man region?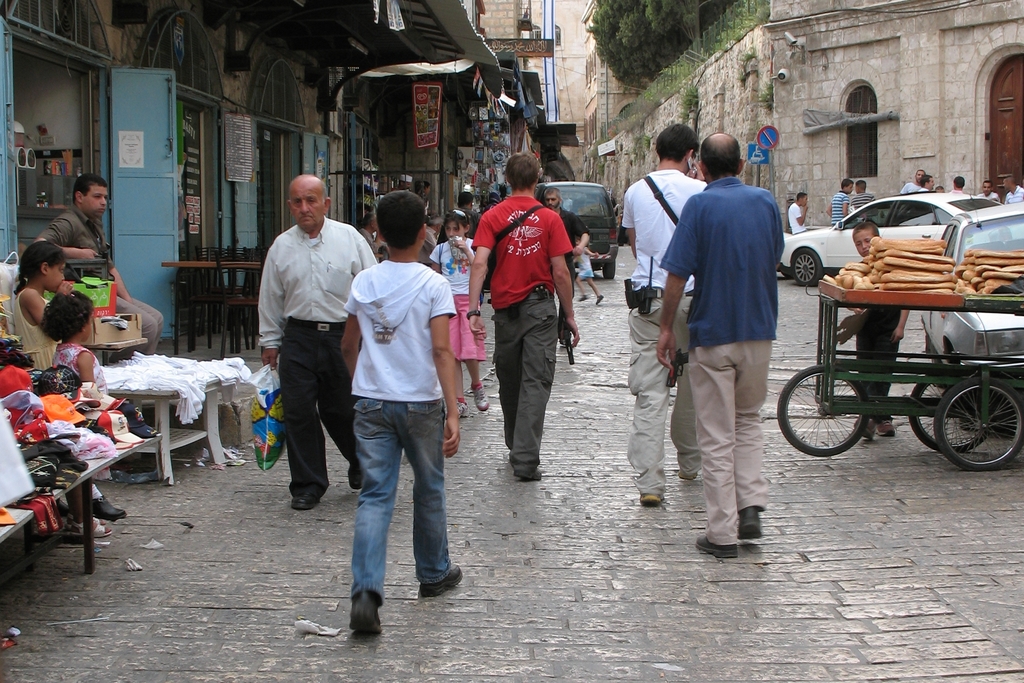
bbox(661, 132, 784, 558)
